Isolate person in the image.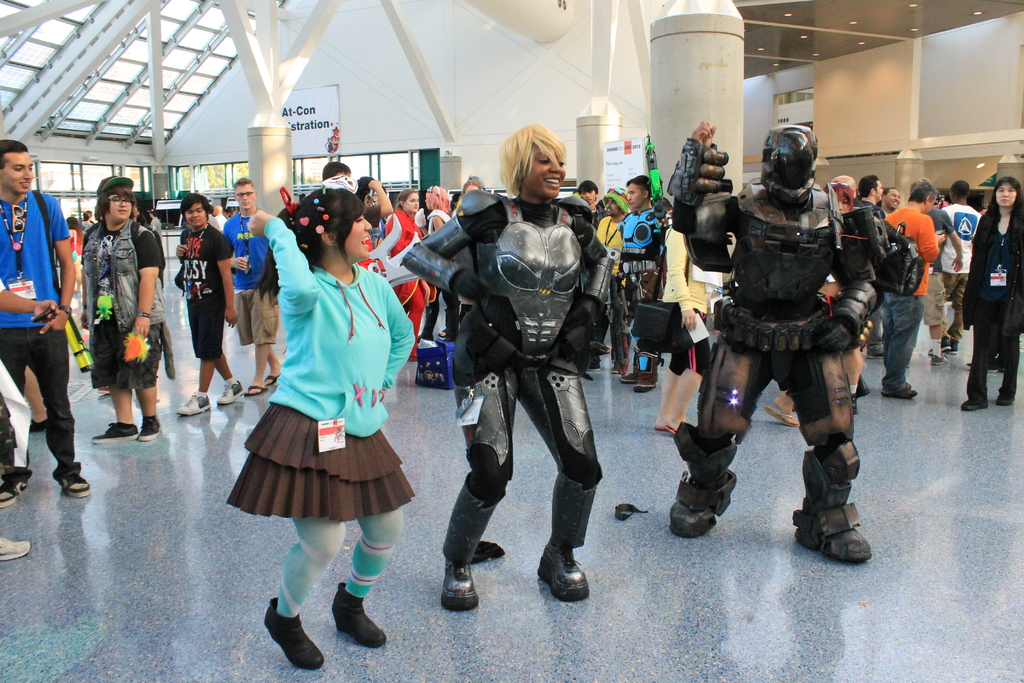
Isolated region: (left=881, top=180, right=948, bottom=399).
